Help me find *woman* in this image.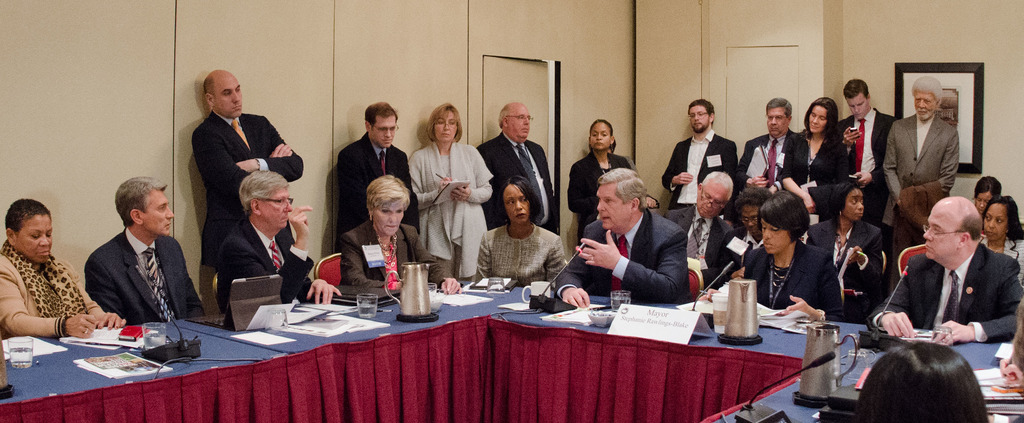
Found it: 566/115/661/252.
